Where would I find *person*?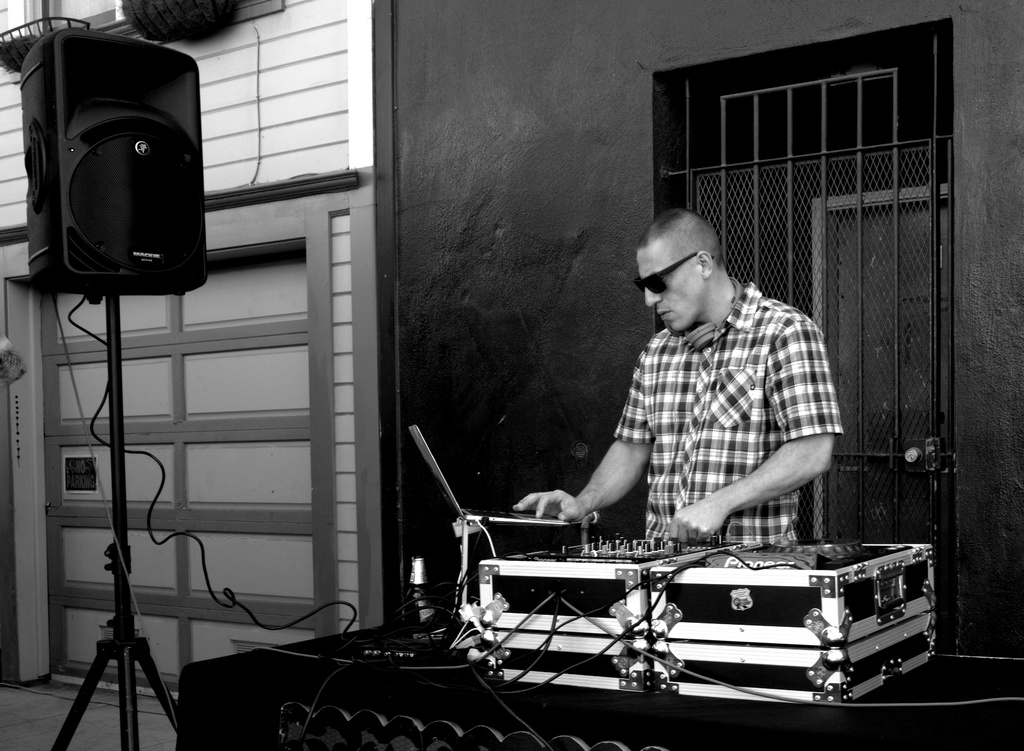
At crop(514, 210, 844, 552).
